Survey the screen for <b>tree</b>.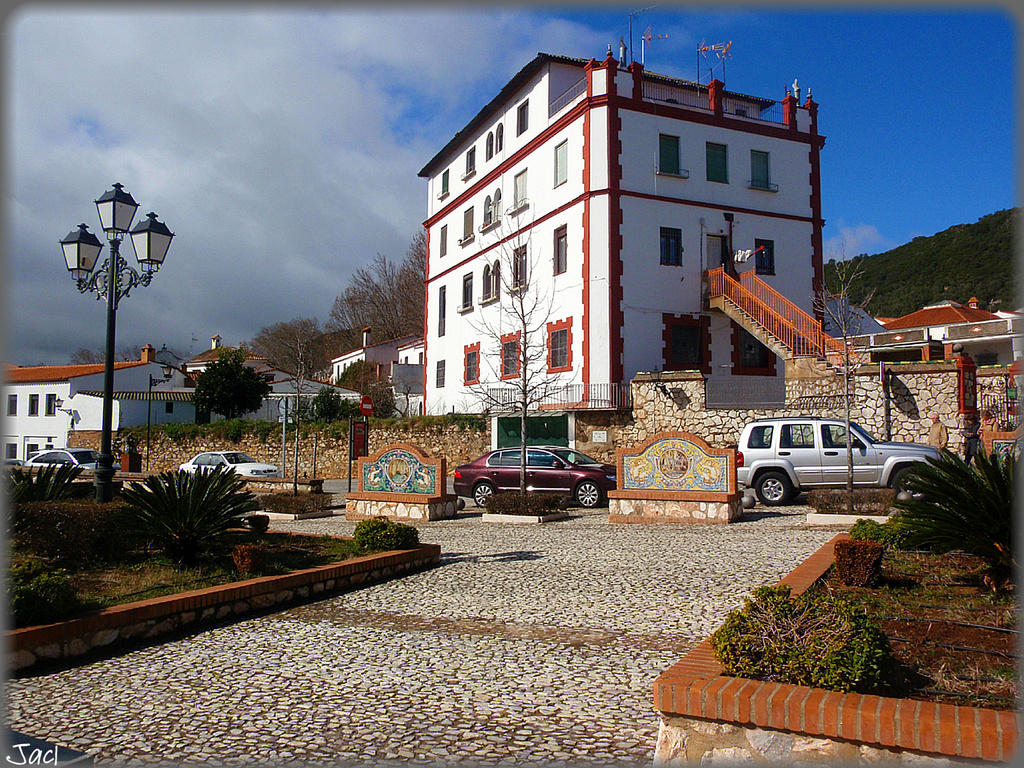
Survey found: BBox(453, 188, 581, 505).
